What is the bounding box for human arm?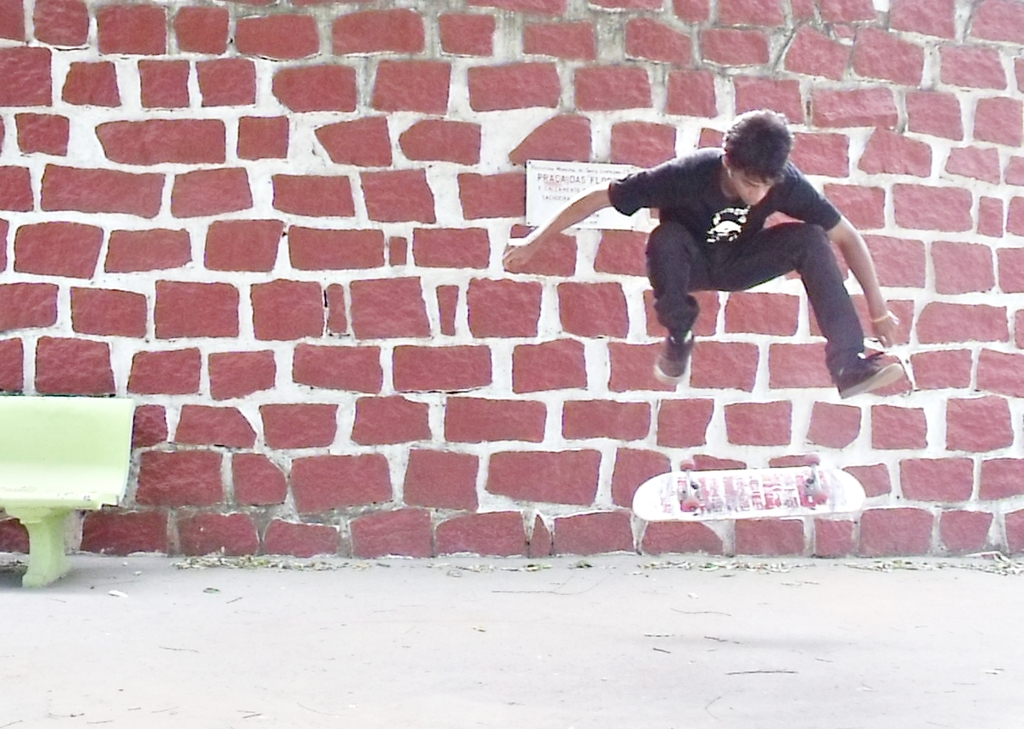
<box>774,167,895,348</box>.
